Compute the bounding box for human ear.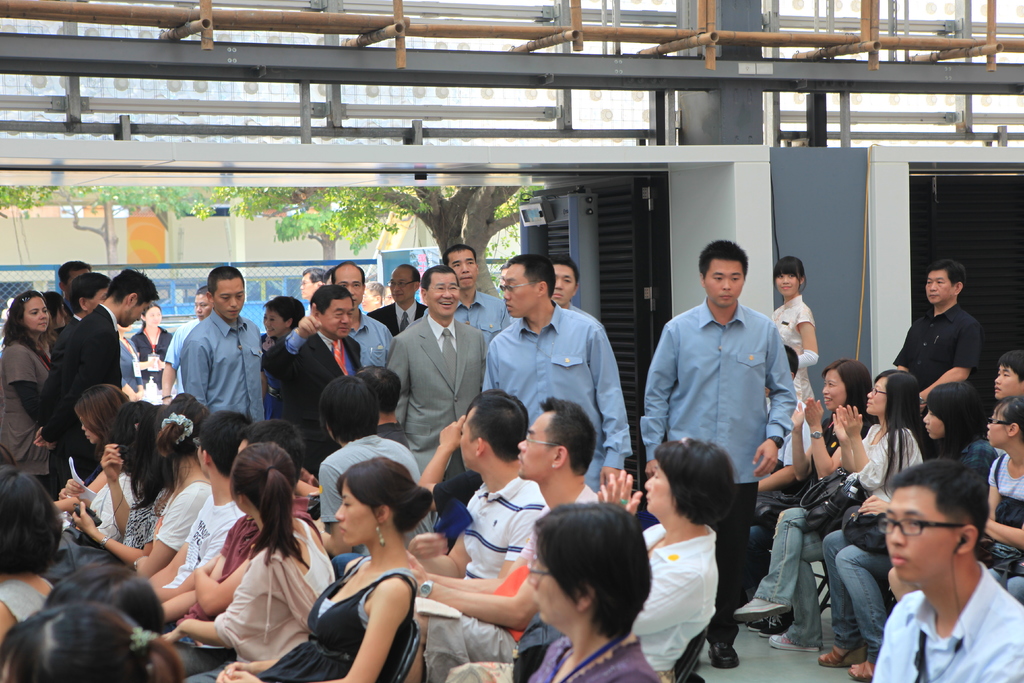
bbox=(285, 320, 292, 329).
